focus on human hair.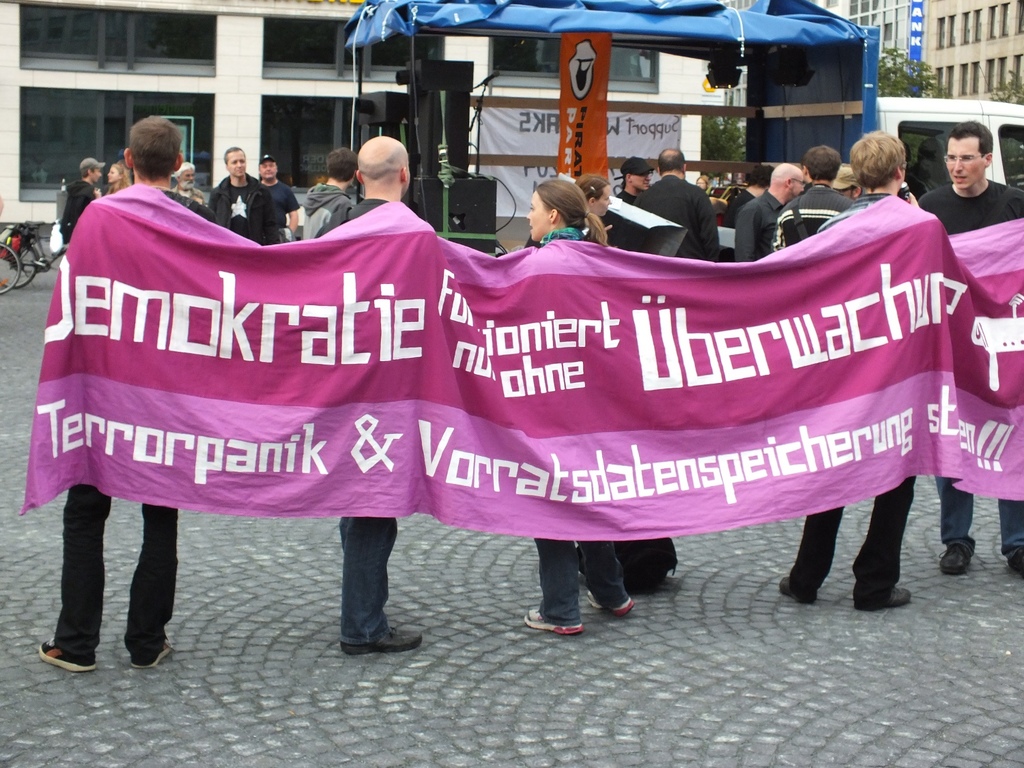
Focused at left=943, top=119, right=995, bottom=156.
